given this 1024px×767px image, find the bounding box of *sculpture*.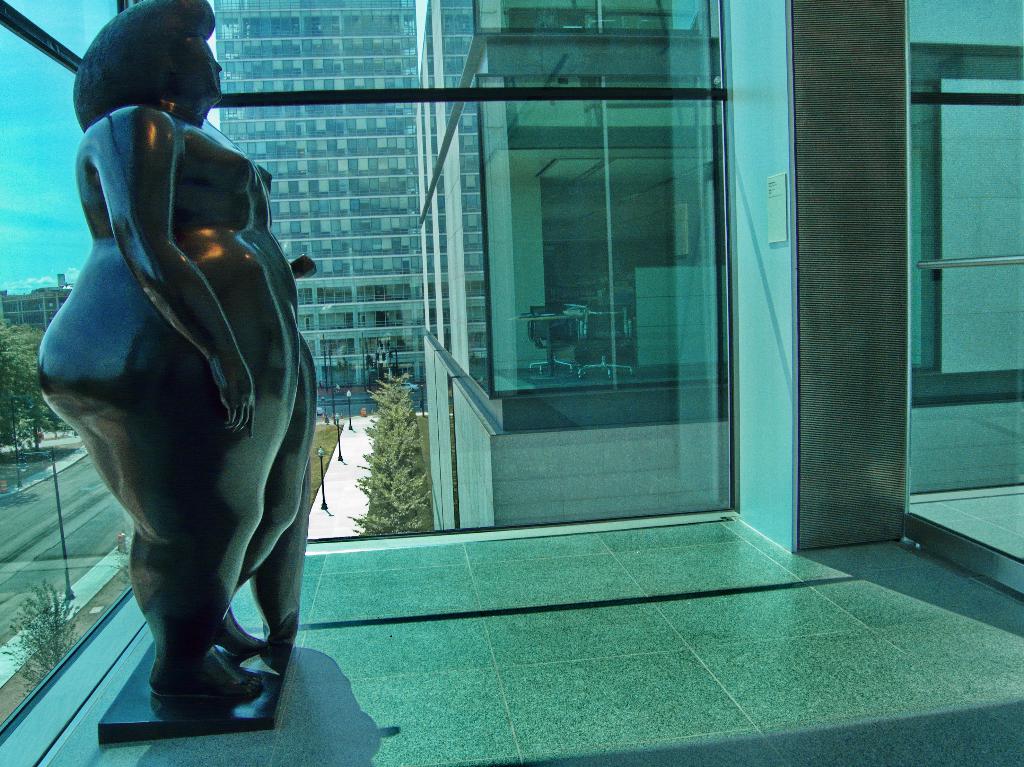
31:49:332:751.
